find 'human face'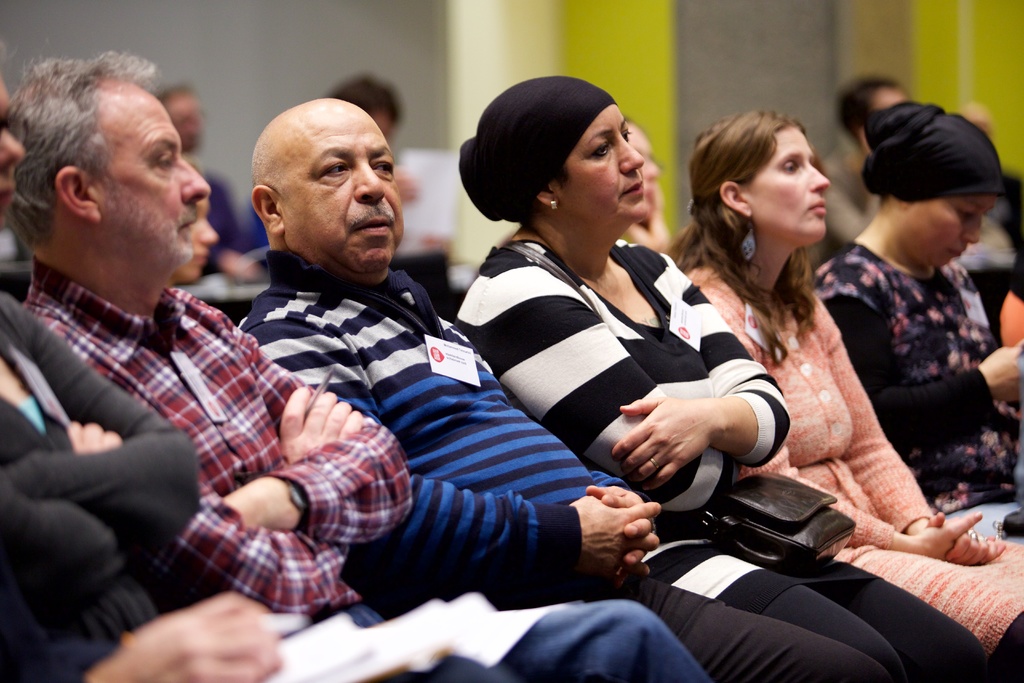
[627, 124, 666, 220]
